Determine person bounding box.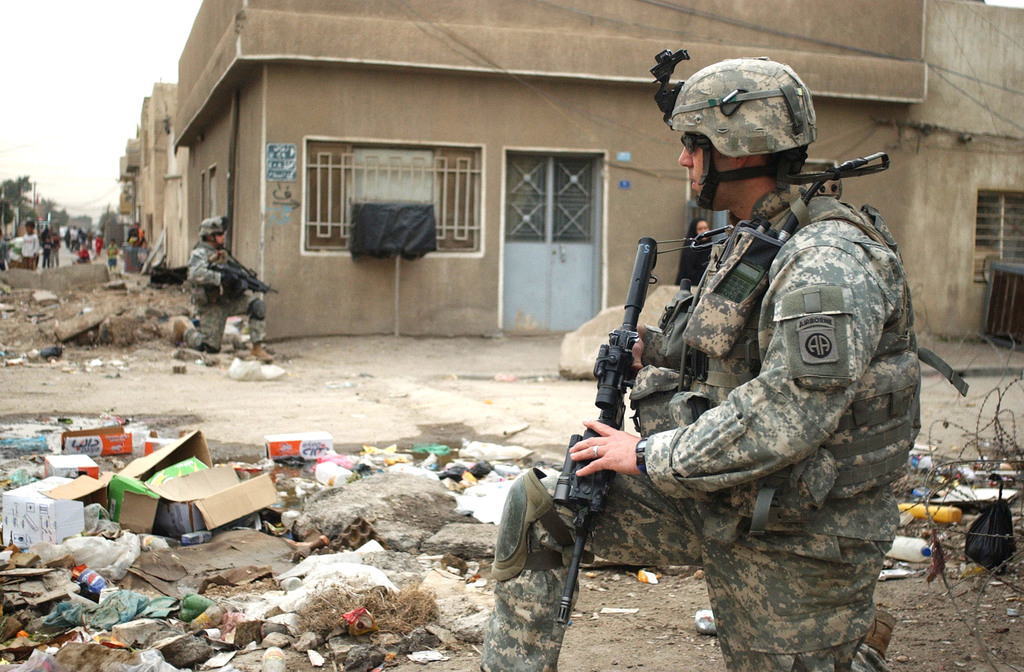
Determined: <region>474, 81, 889, 663</region>.
